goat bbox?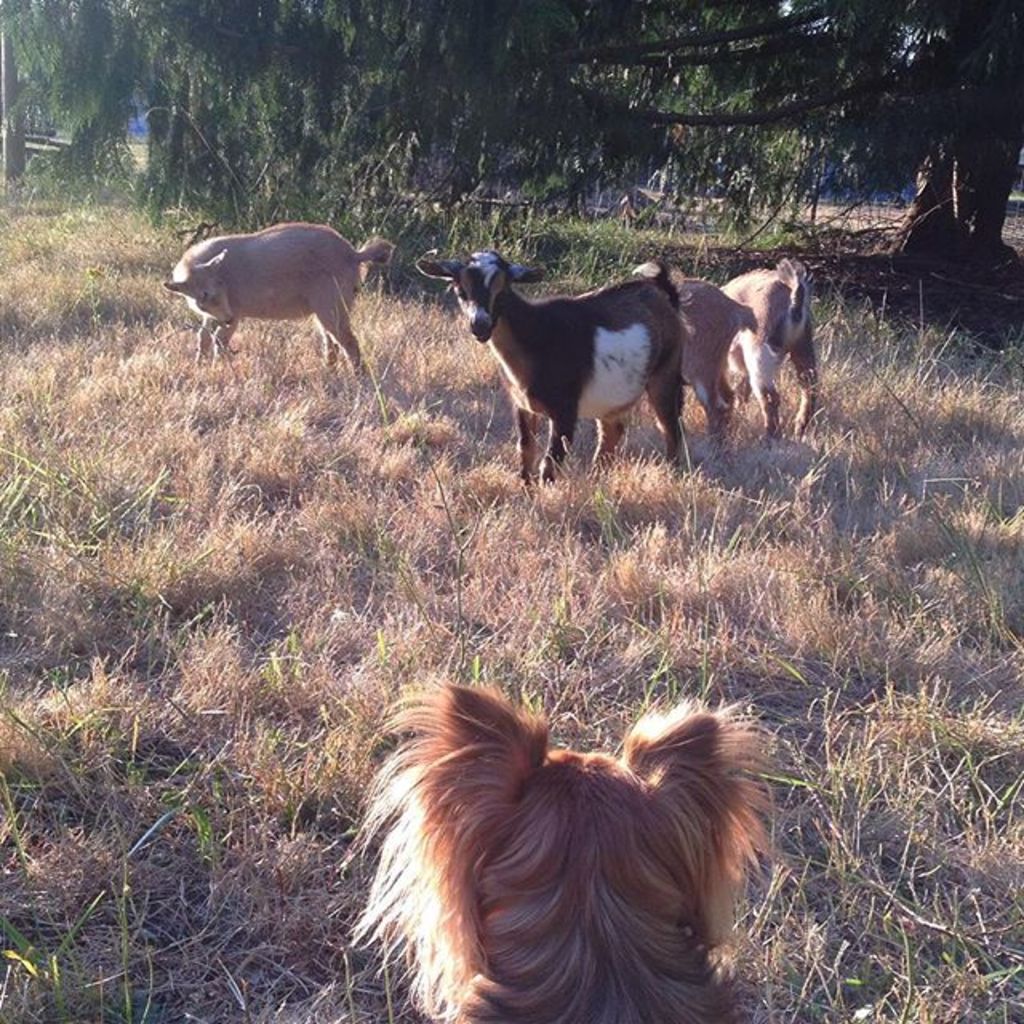
[427,238,718,496]
